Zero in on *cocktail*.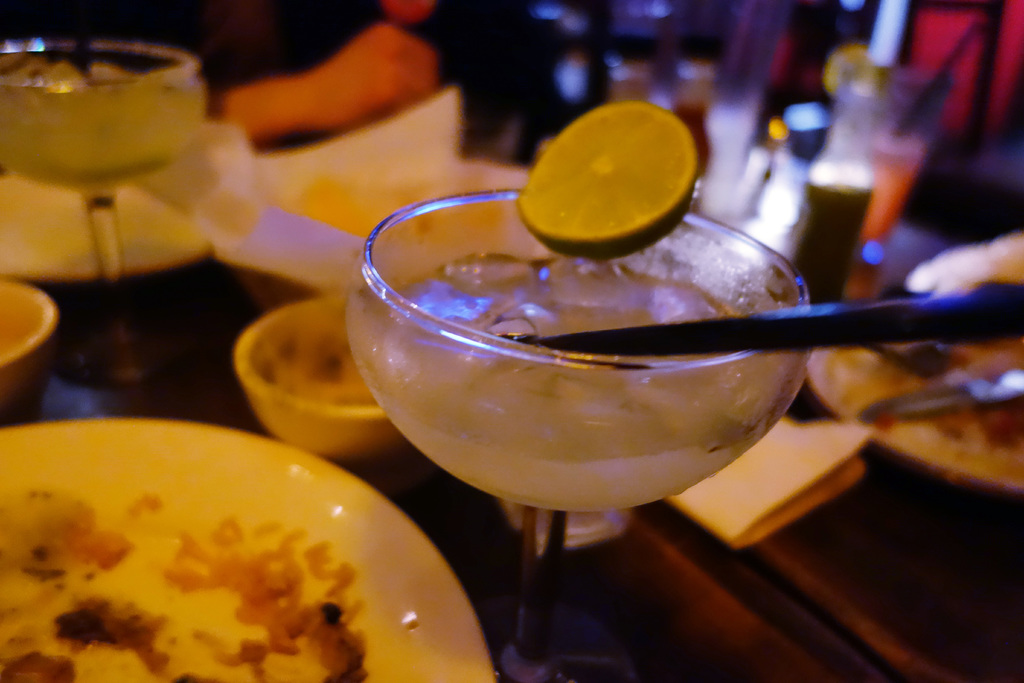
Zeroed in: (left=0, top=31, right=215, bottom=393).
